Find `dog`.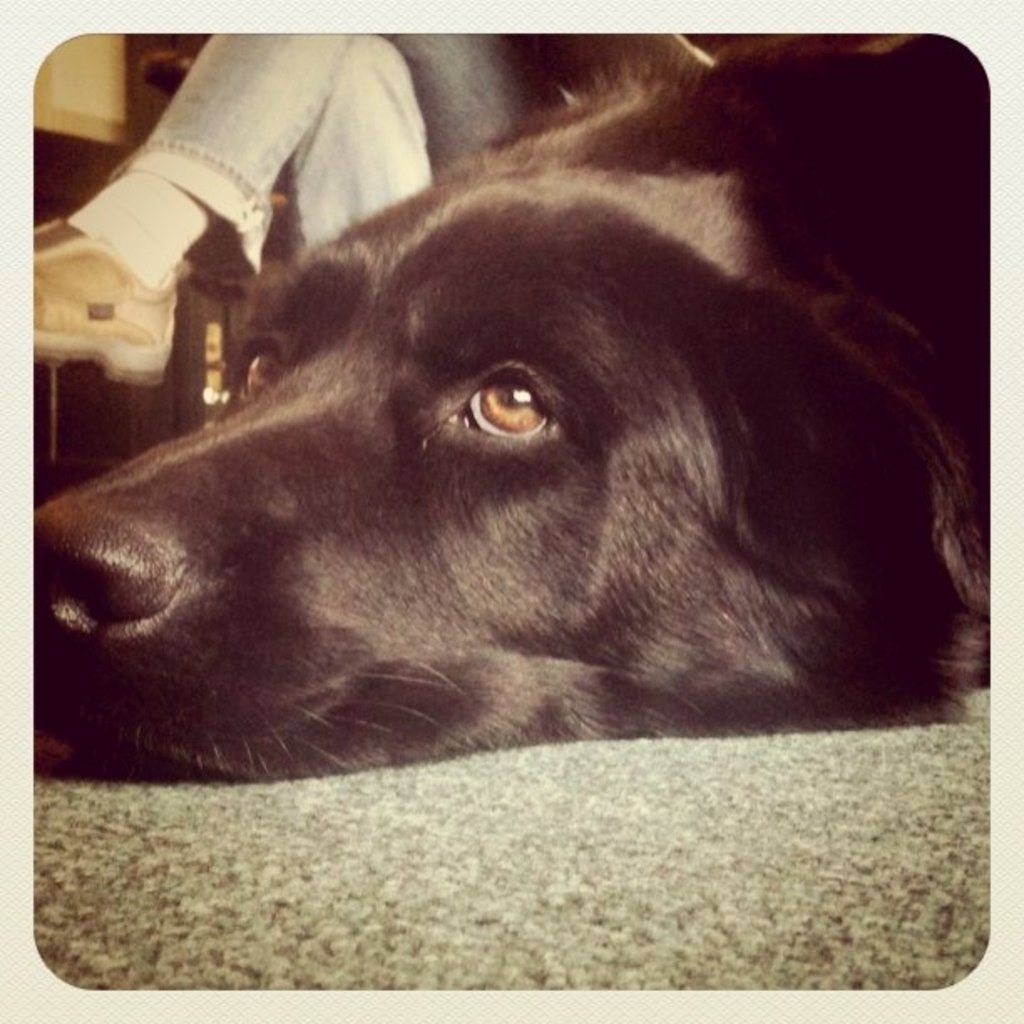
32 32 986 793.
